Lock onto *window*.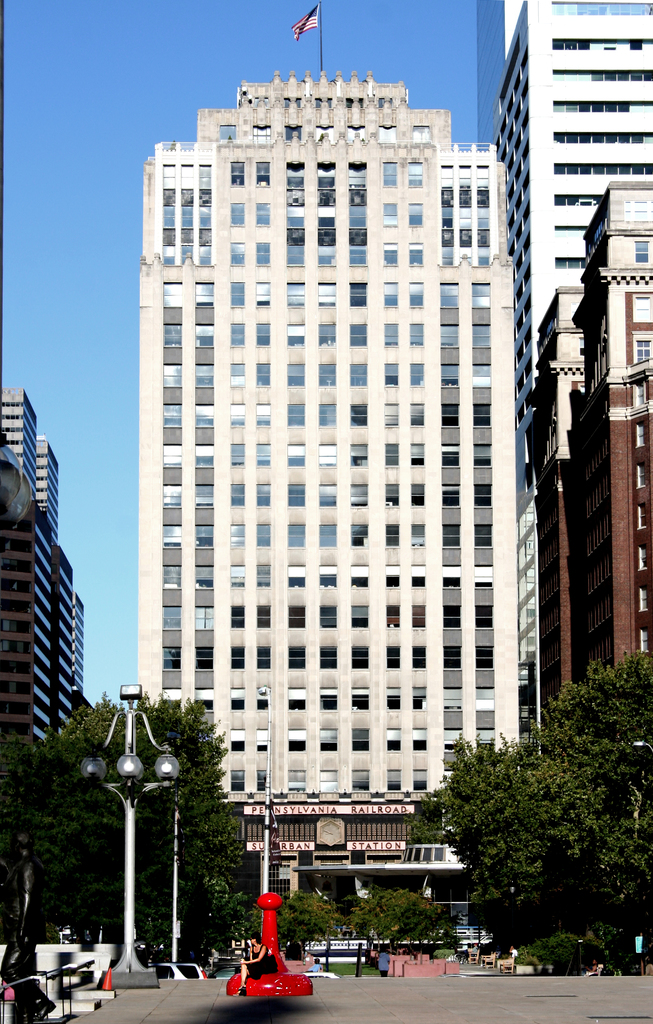
Locked: [x1=231, y1=364, x2=246, y2=385].
